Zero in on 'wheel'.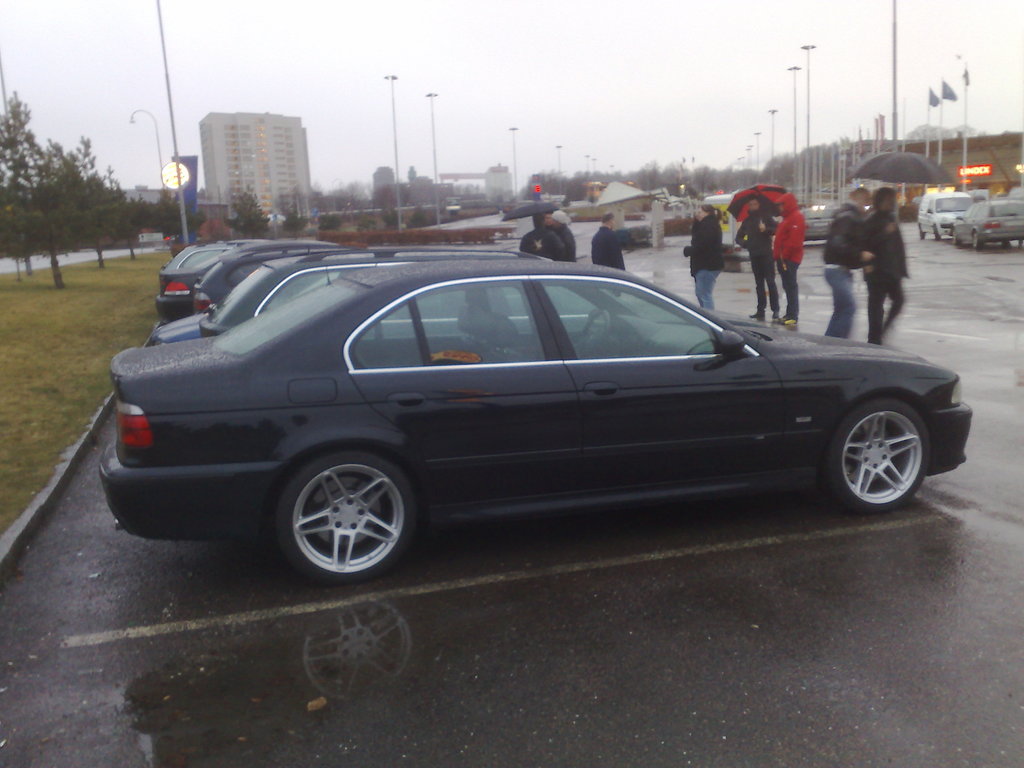
Zeroed in: {"left": 822, "top": 400, "right": 932, "bottom": 519}.
